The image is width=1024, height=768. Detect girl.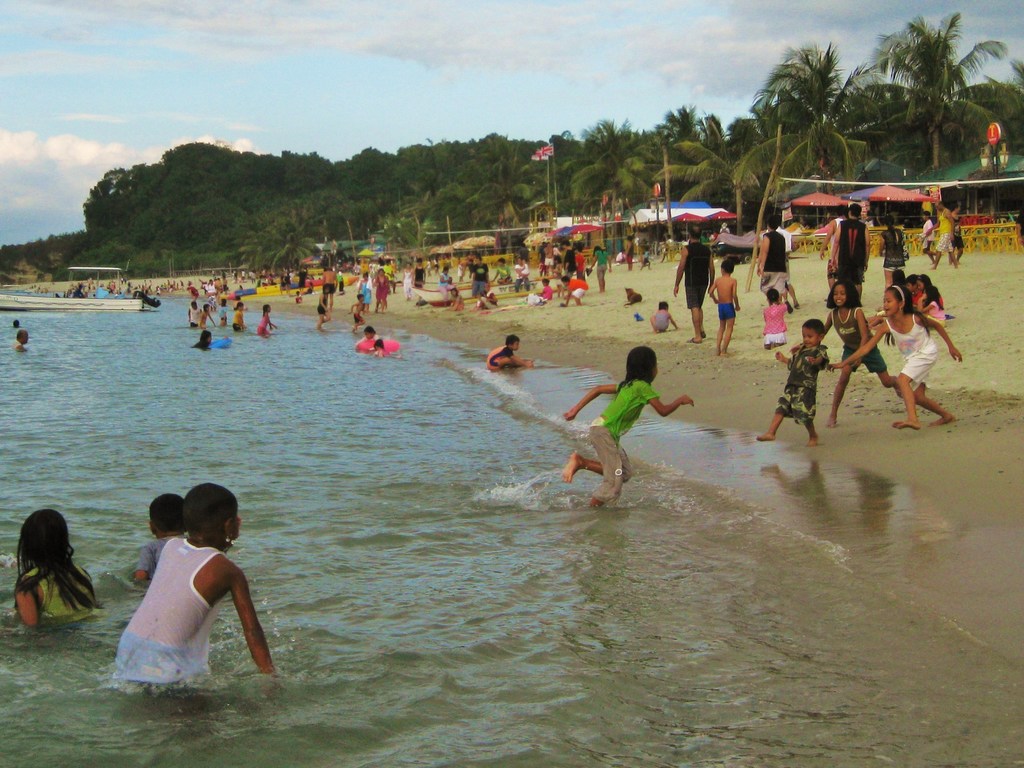
Detection: Rect(356, 272, 372, 312).
